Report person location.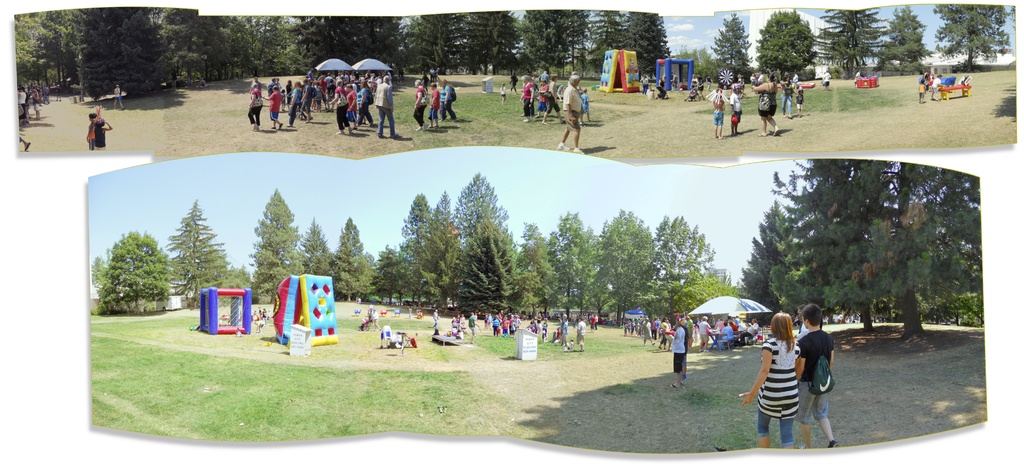
Report: [x1=792, y1=77, x2=806, y2=115].
